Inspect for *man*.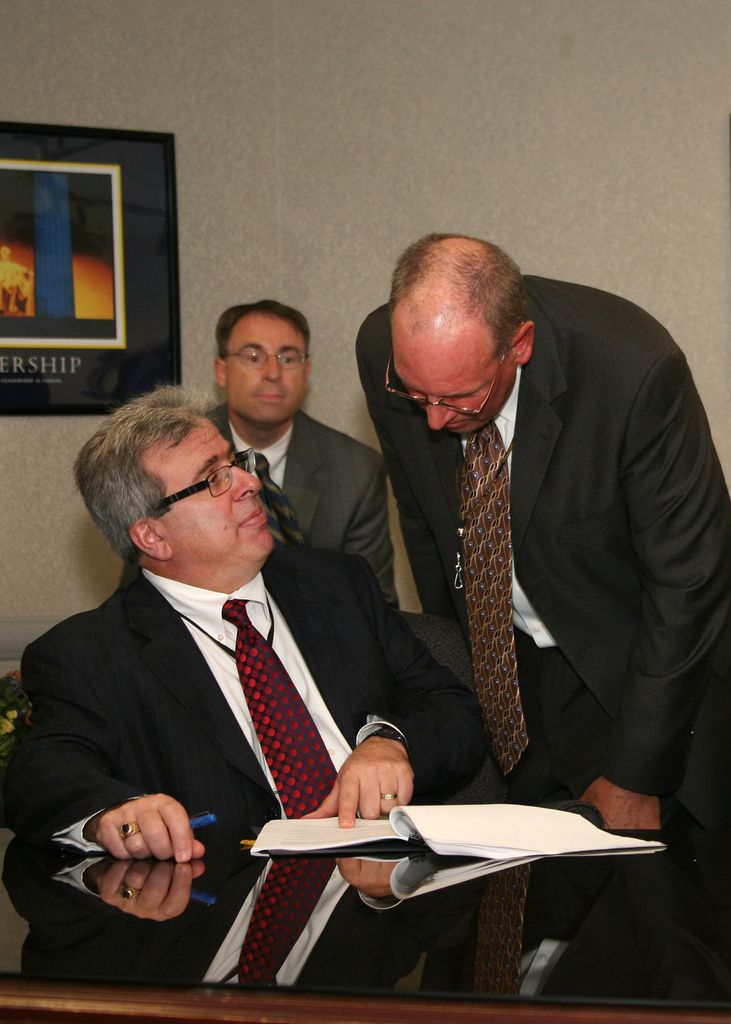
Inspection: 328, 221, 709, 897.
